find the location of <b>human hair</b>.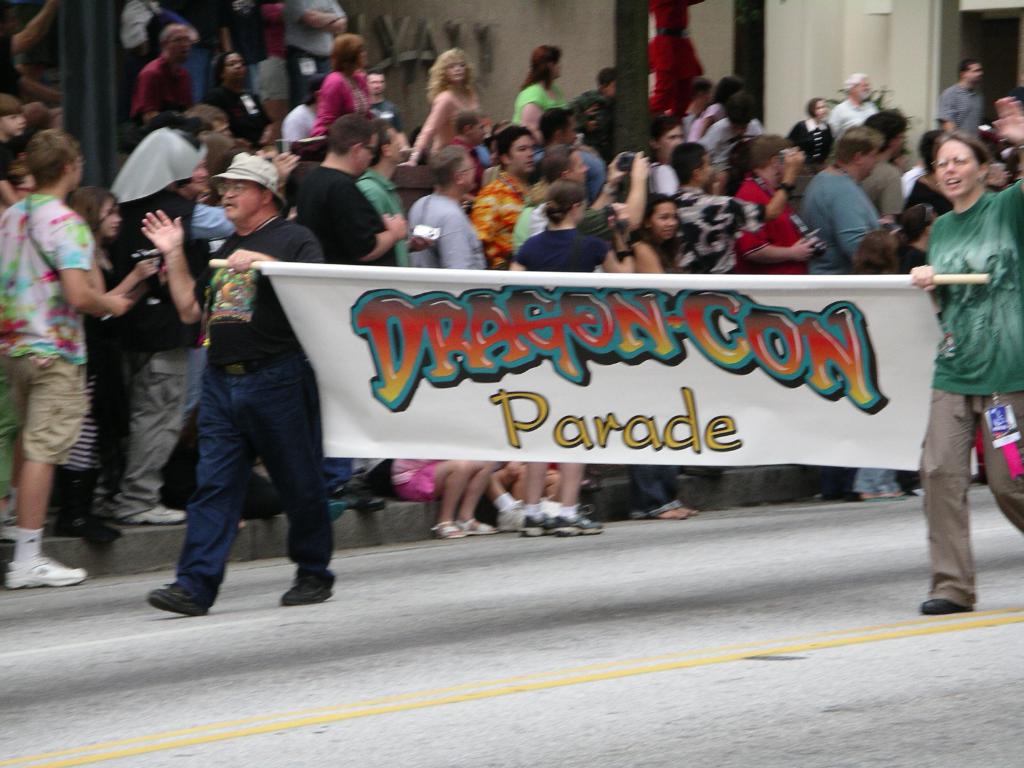
Location: left=925, top=132, right=998, bottom=169.
